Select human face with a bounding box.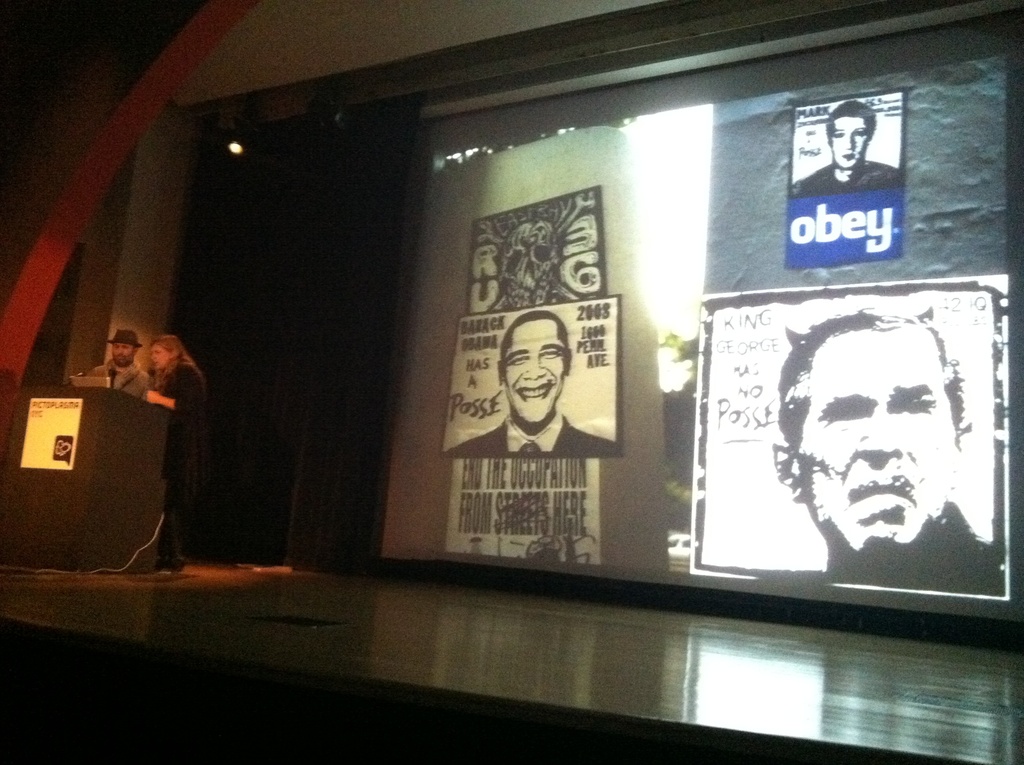
<box>799,328,964,535</box>.
